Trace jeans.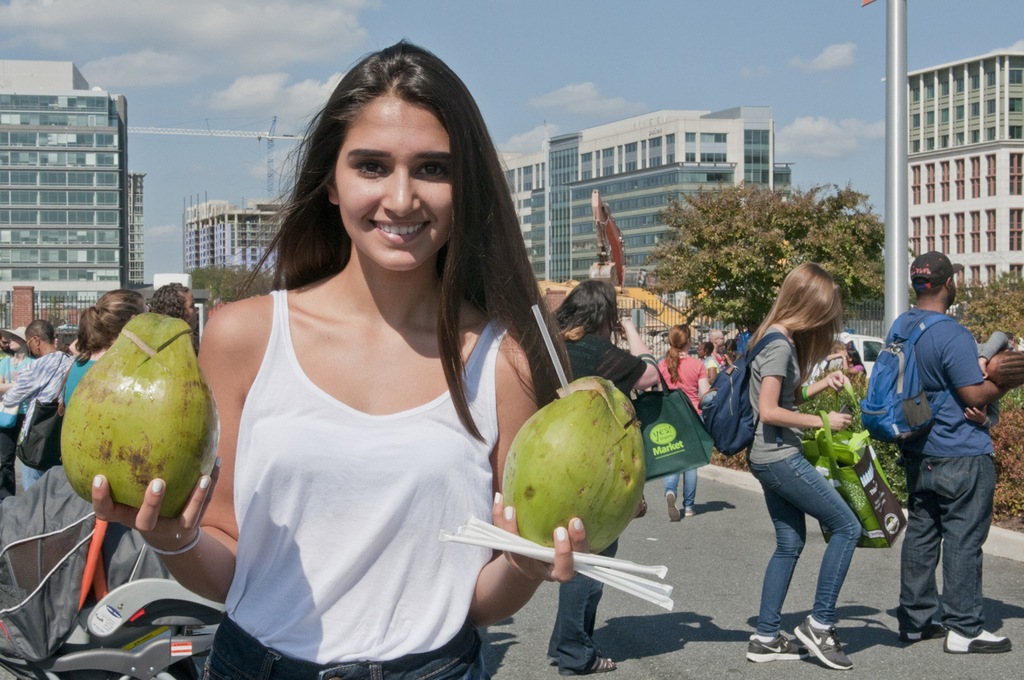
Traced to x1=760 y1=455 x2=887 y2=643.
